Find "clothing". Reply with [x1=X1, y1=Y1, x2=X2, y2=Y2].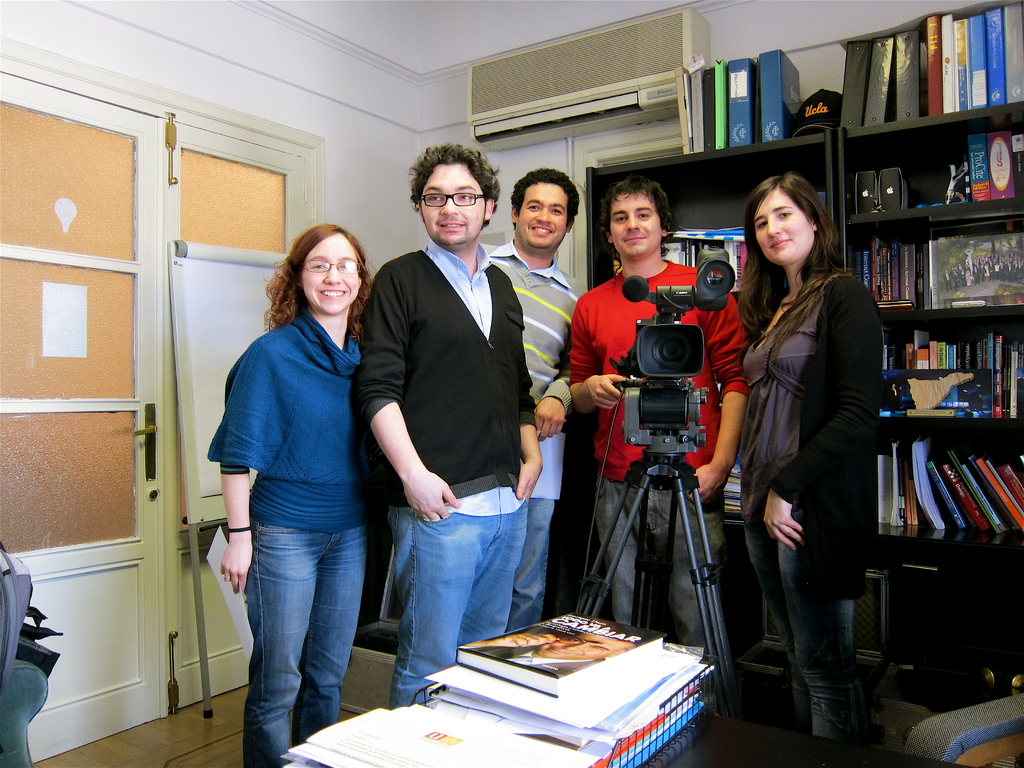
[x1=731, y1=277, x2=875, y2=739].
